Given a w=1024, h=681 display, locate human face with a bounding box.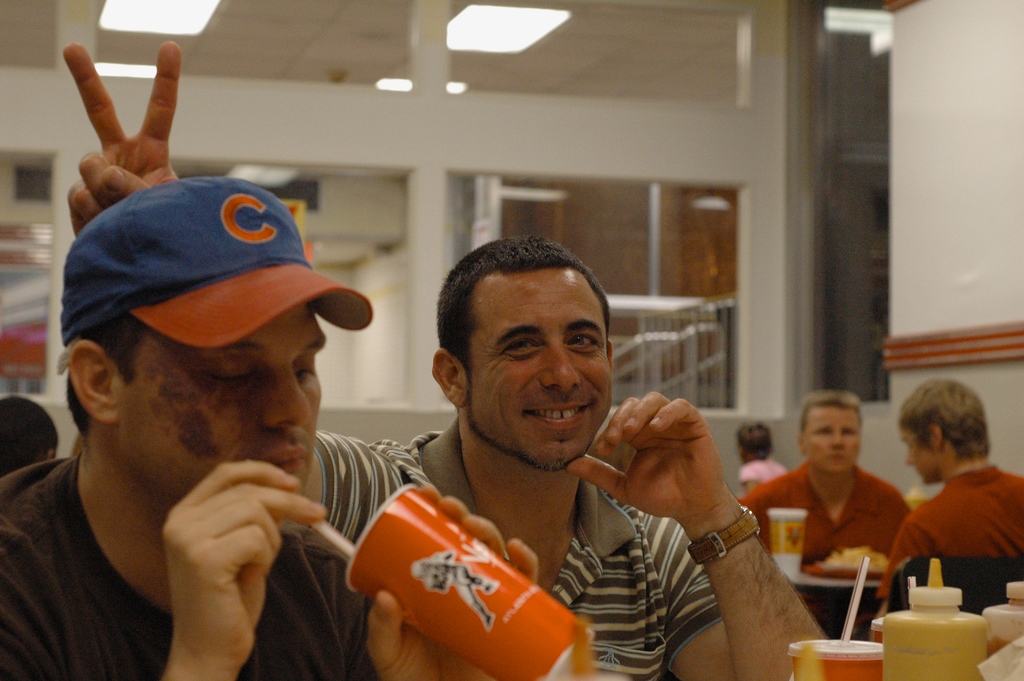
Located: pyautogui.locateOnScreen(803, 403, 862, 468).
